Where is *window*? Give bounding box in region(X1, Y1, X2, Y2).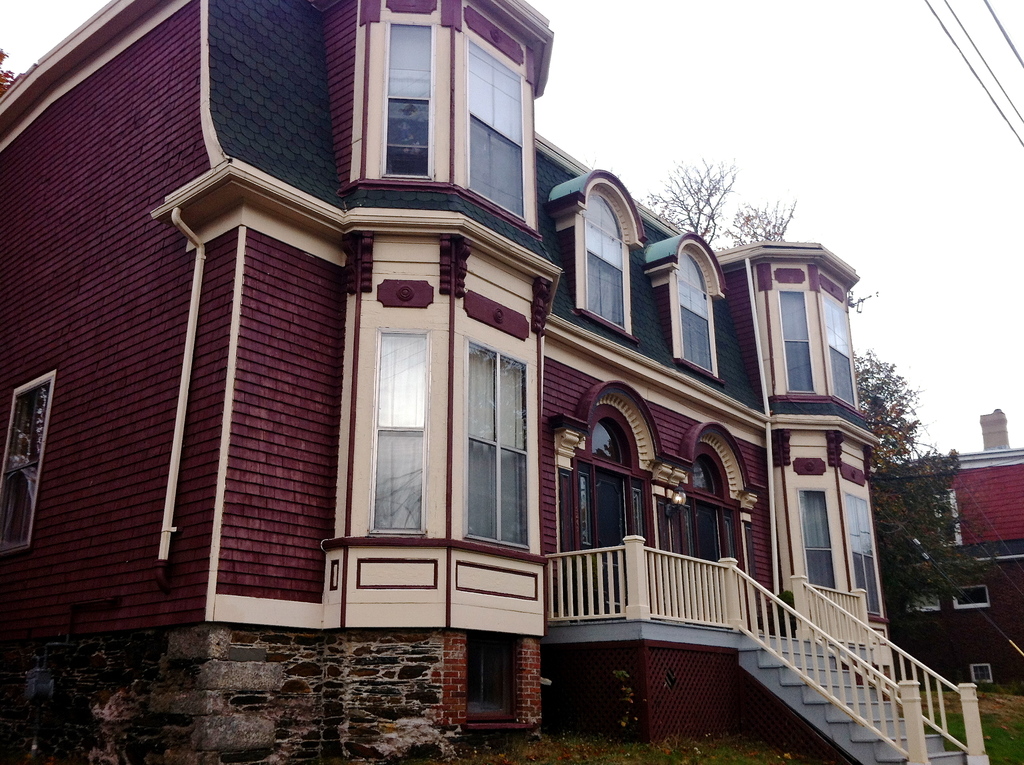
region(463, 34, 523, 218).
